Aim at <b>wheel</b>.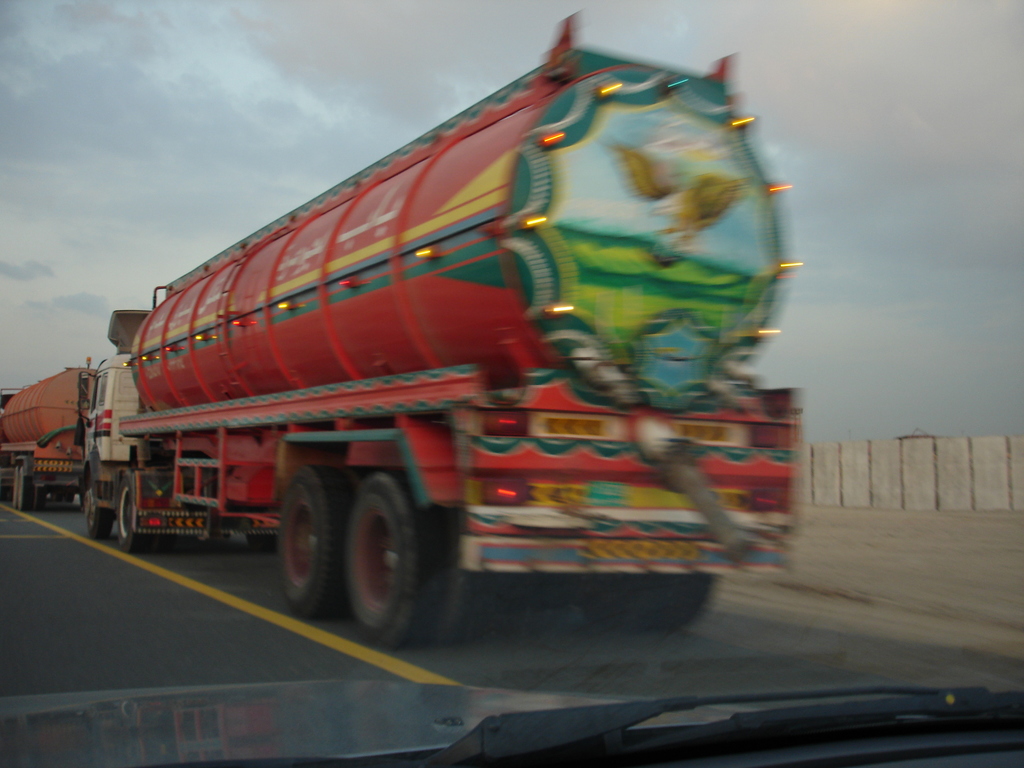
Aimed at crop(588, 573, 657, 633).
